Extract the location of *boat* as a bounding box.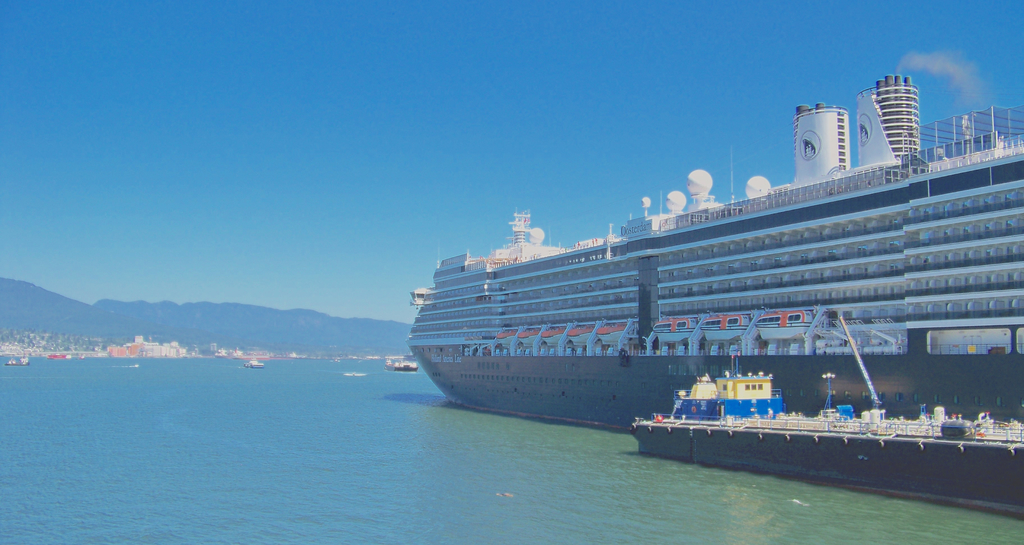
bbox(244, 356, 264, 368).
